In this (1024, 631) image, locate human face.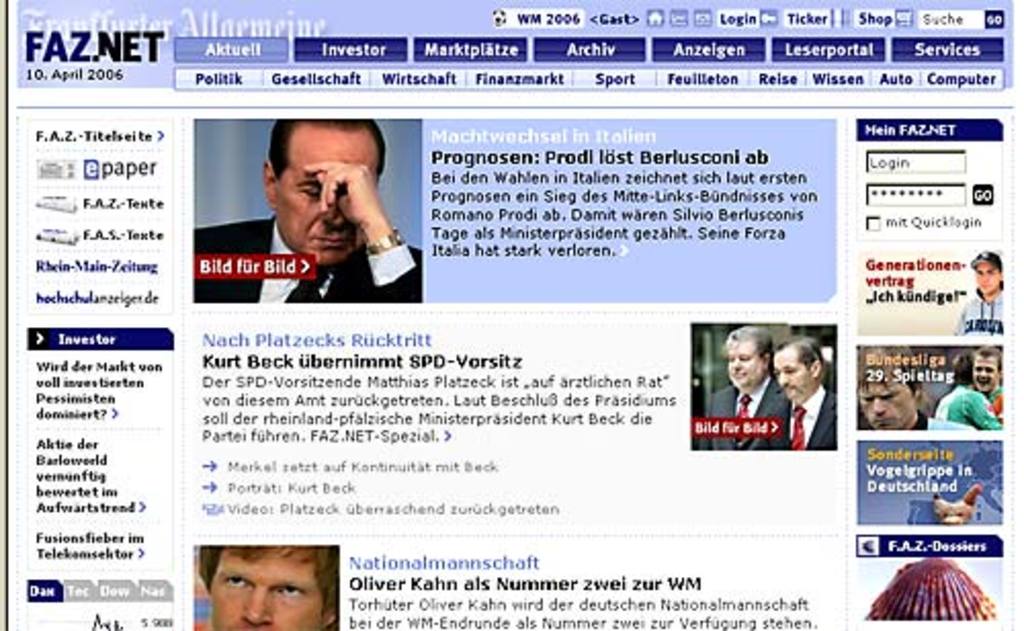
Bounding box: (left=727, top=342, right=764, bottom=385).
